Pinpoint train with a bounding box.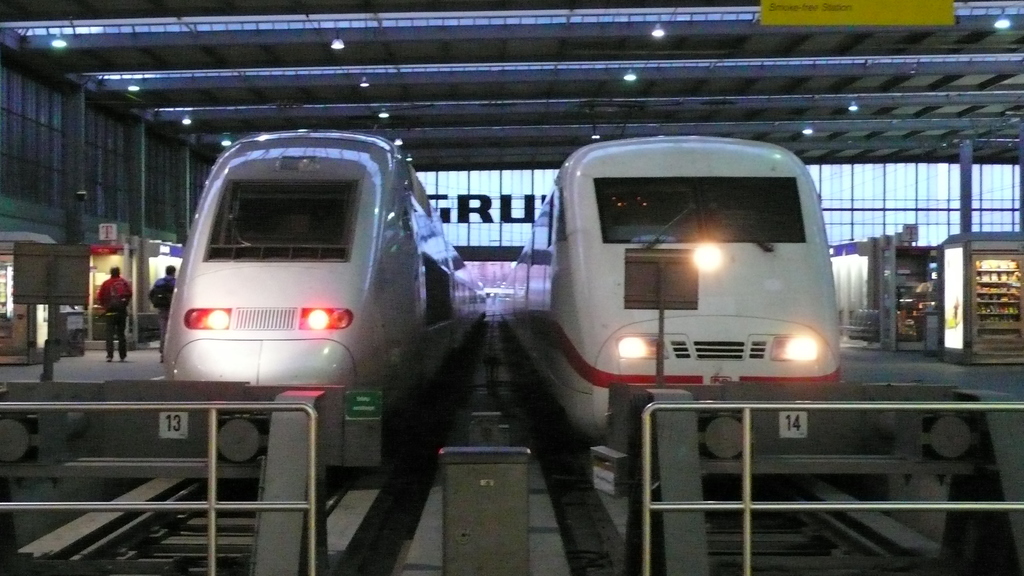
[488, 131, 845, 447].
